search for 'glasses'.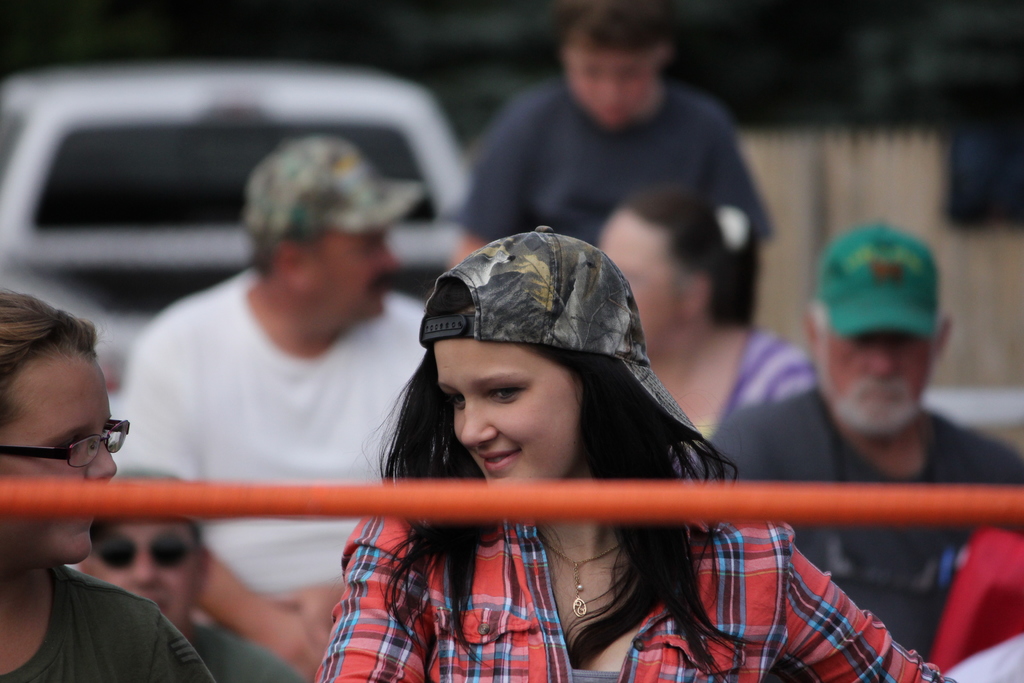
Found at box=[17, 426, 118, 478].
